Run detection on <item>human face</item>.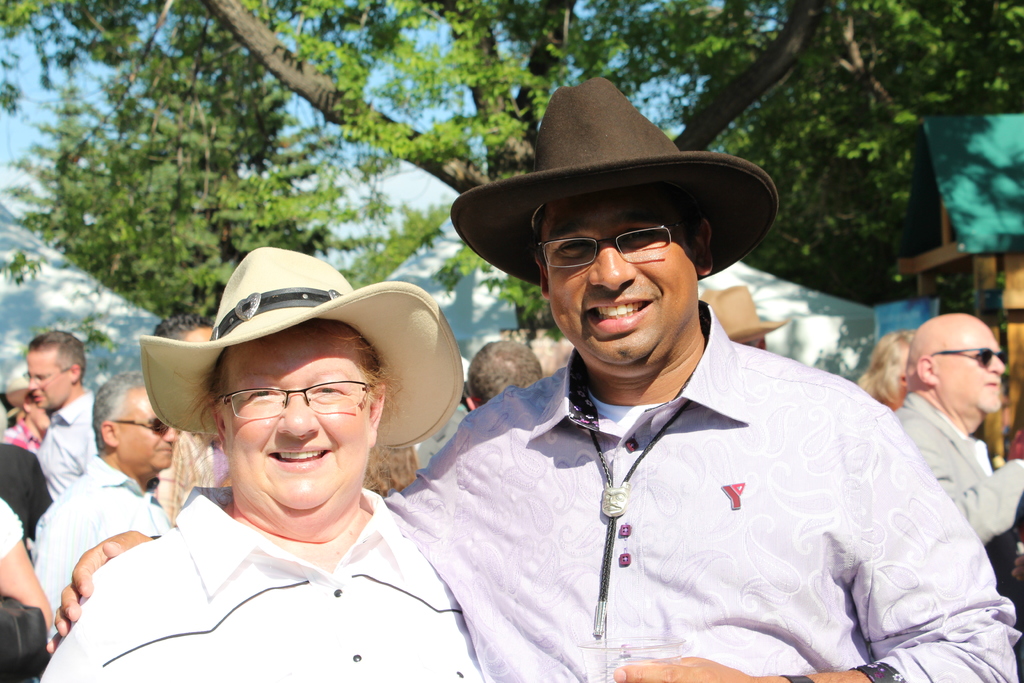
Result: BBox(223, 320, 363, 525).
